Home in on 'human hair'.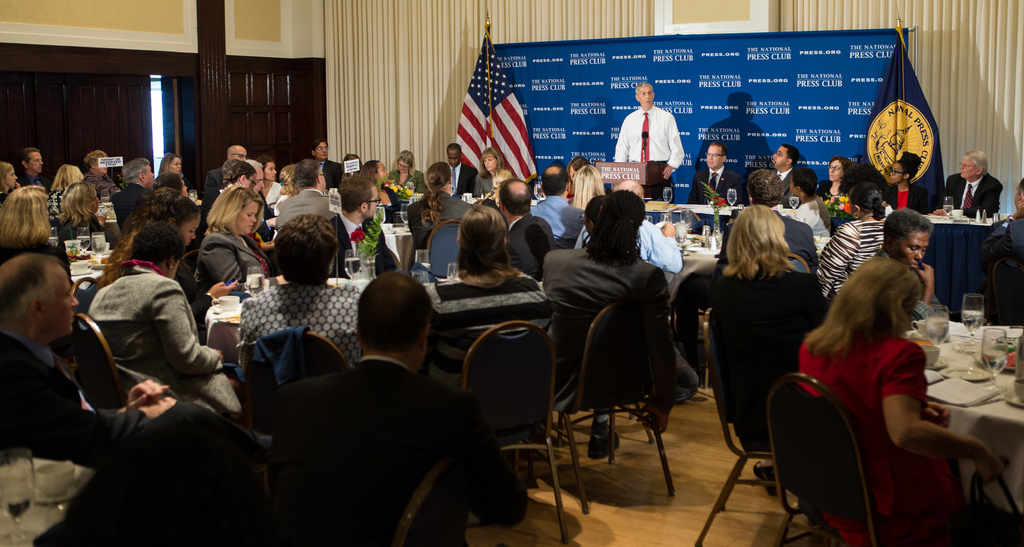
Homed in at l=570, t=163, r=605, b=211.
